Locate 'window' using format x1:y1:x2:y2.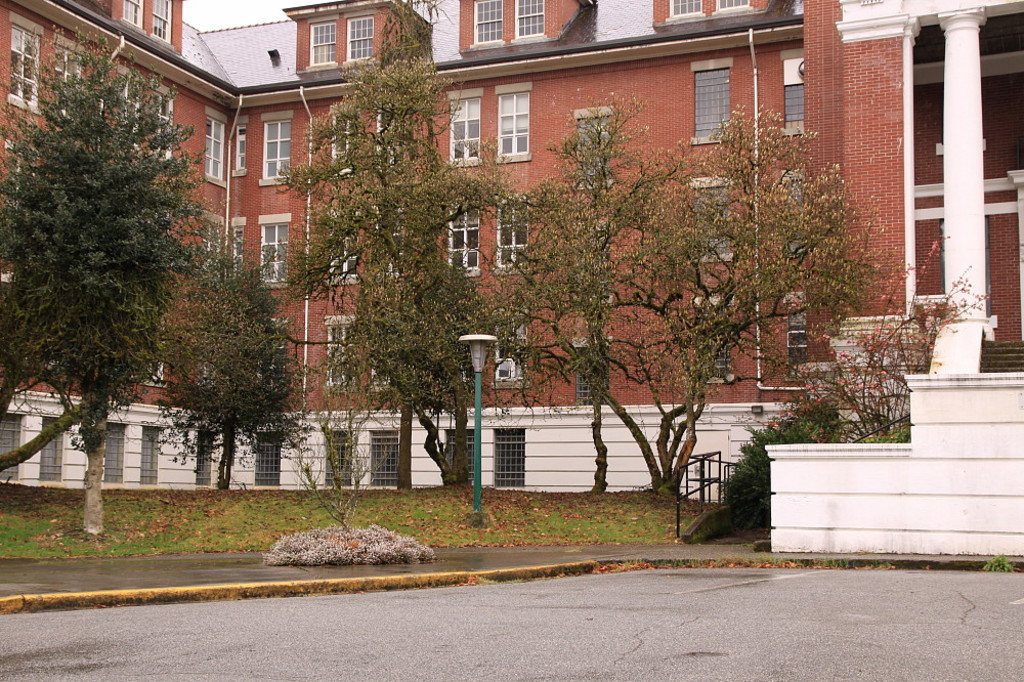
232:114:250:176.
